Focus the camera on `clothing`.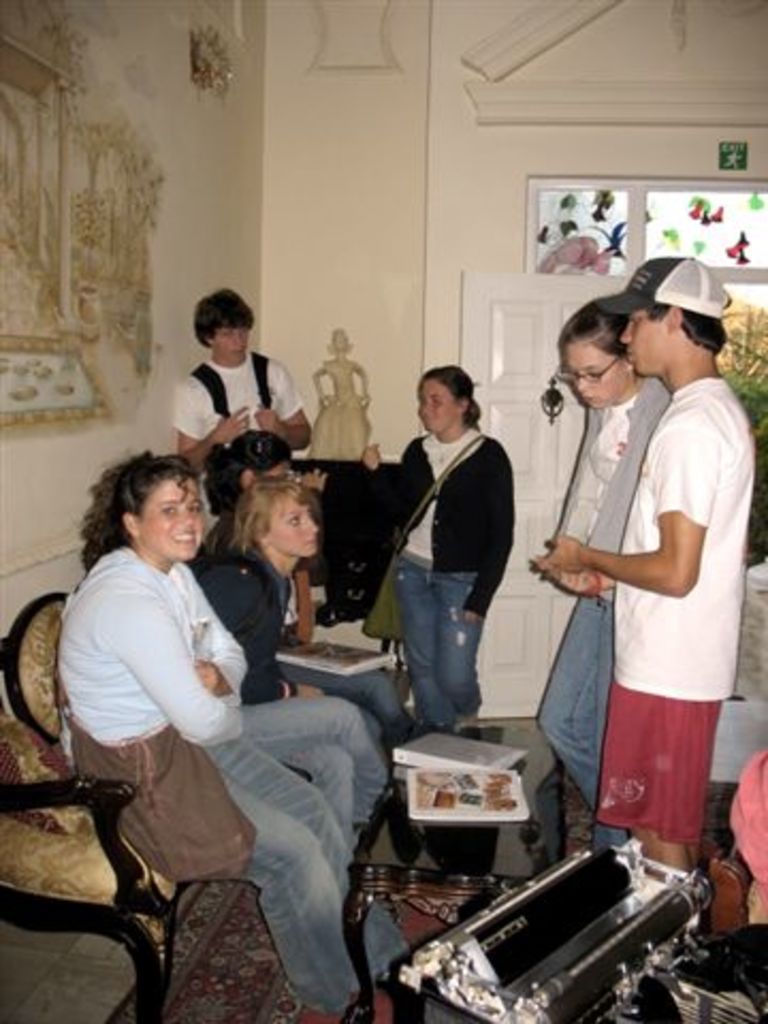
Focus region: <box>164,343,311,439</box>.
